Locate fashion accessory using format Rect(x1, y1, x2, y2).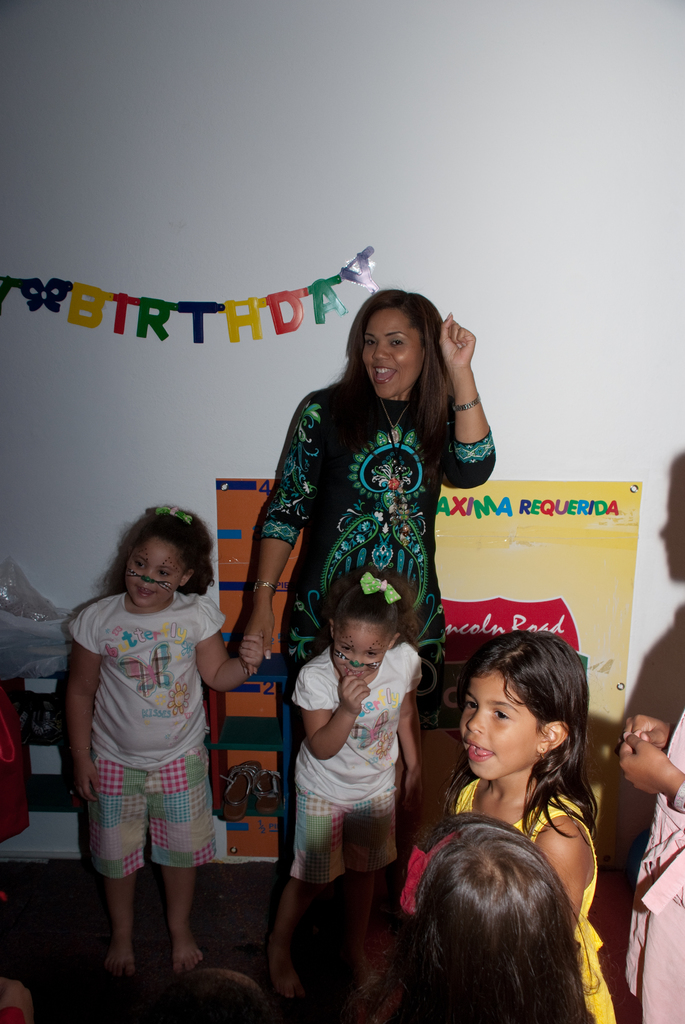
Rect(450, 397, 480, 412).
